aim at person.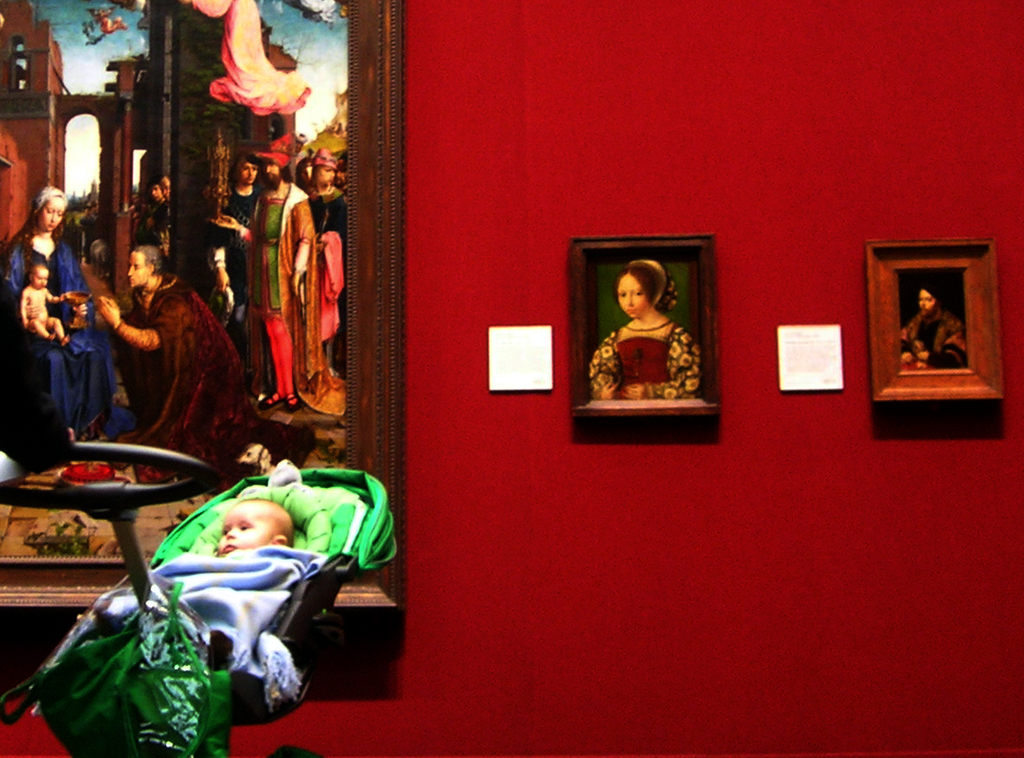
Aimed at 19, 259, 71, 345.
